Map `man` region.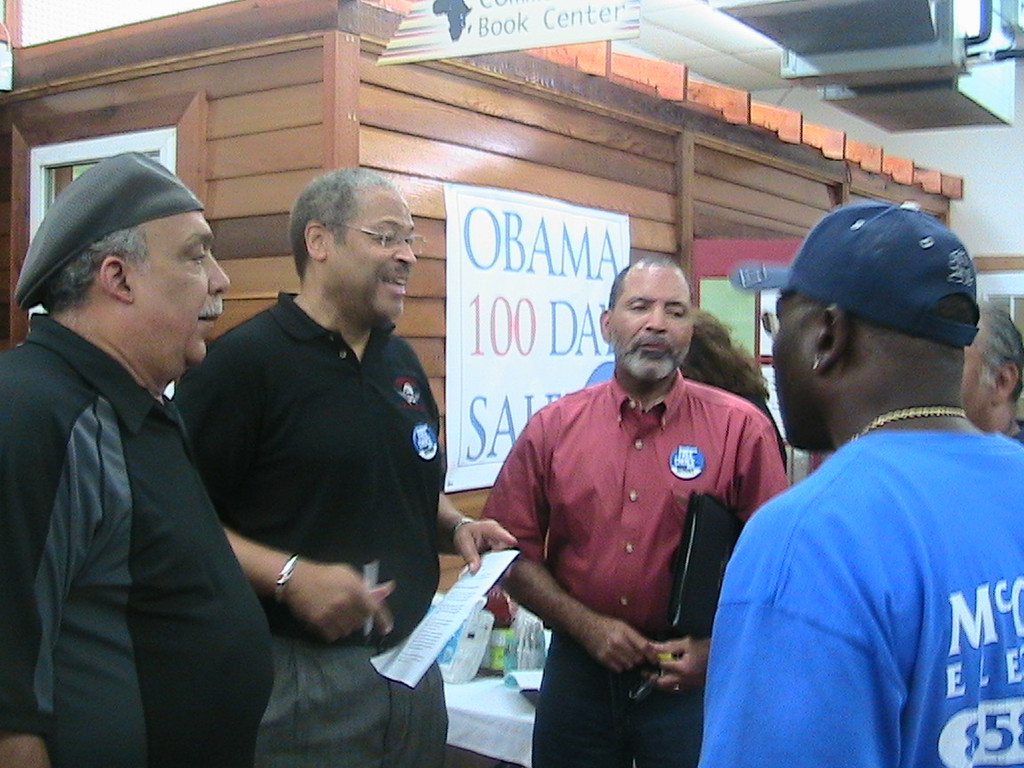
Mapped to (955, 308, 1023, 439).
